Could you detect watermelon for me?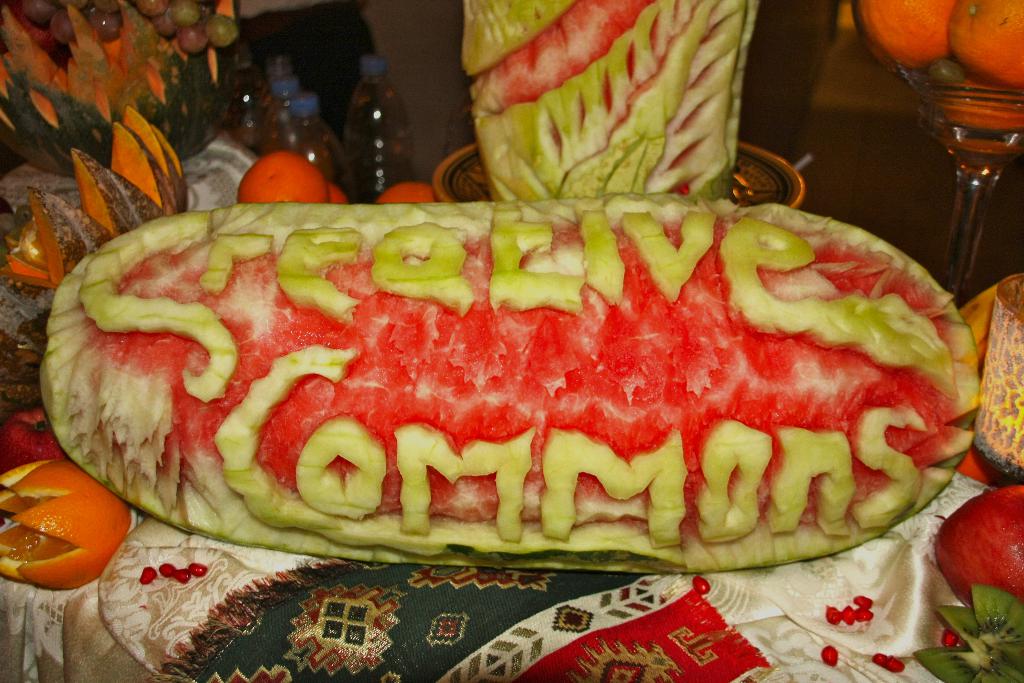
Detection result: pyautogui.locateOnScreen(463, 0, 763, 206).
